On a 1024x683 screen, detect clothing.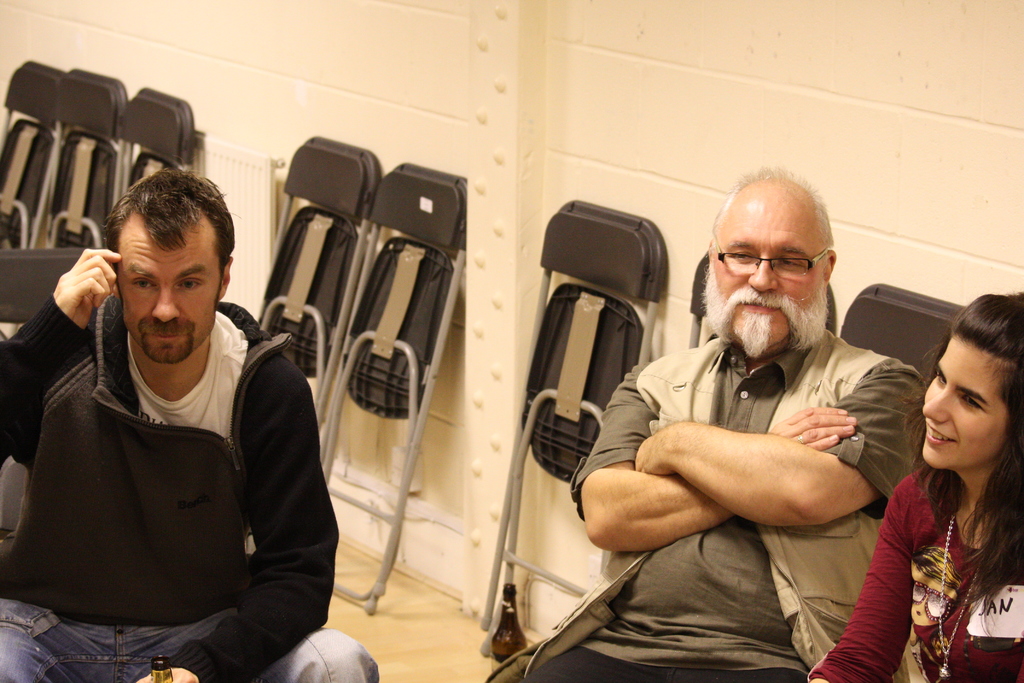
(left=0, top=292, right=346, bottom=682).
